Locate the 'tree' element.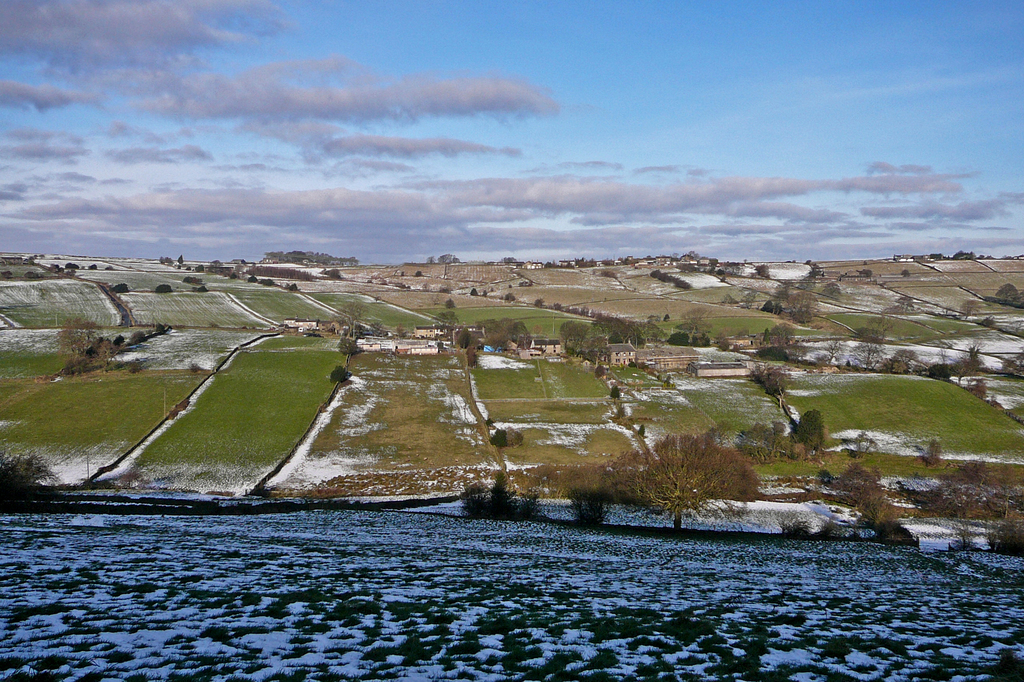
Element bbox: crop(430, 306, 461, 330).
